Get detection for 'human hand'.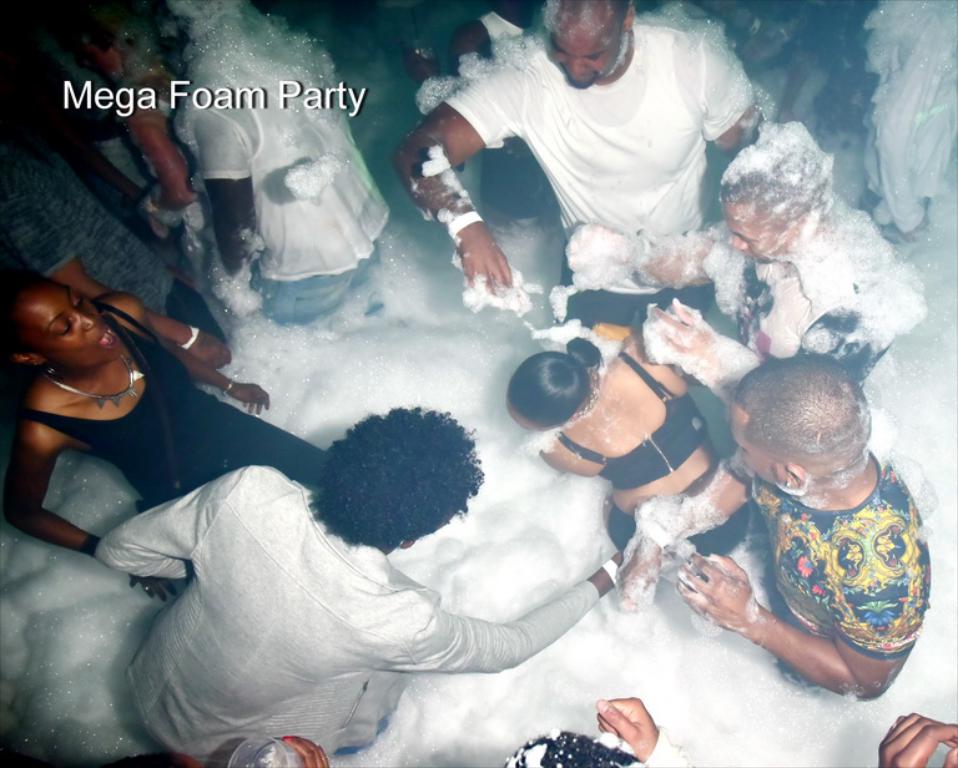
Detection: (642,297,717,368).
